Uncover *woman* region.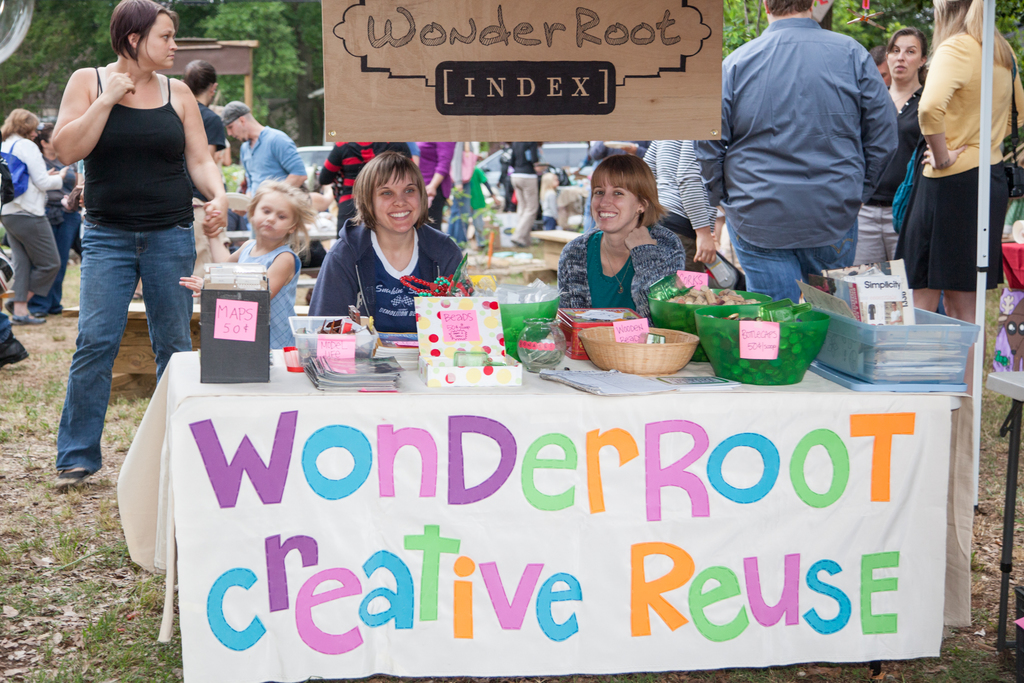
Uncovered: (left=851, top=26, right=929, bottom=270).
